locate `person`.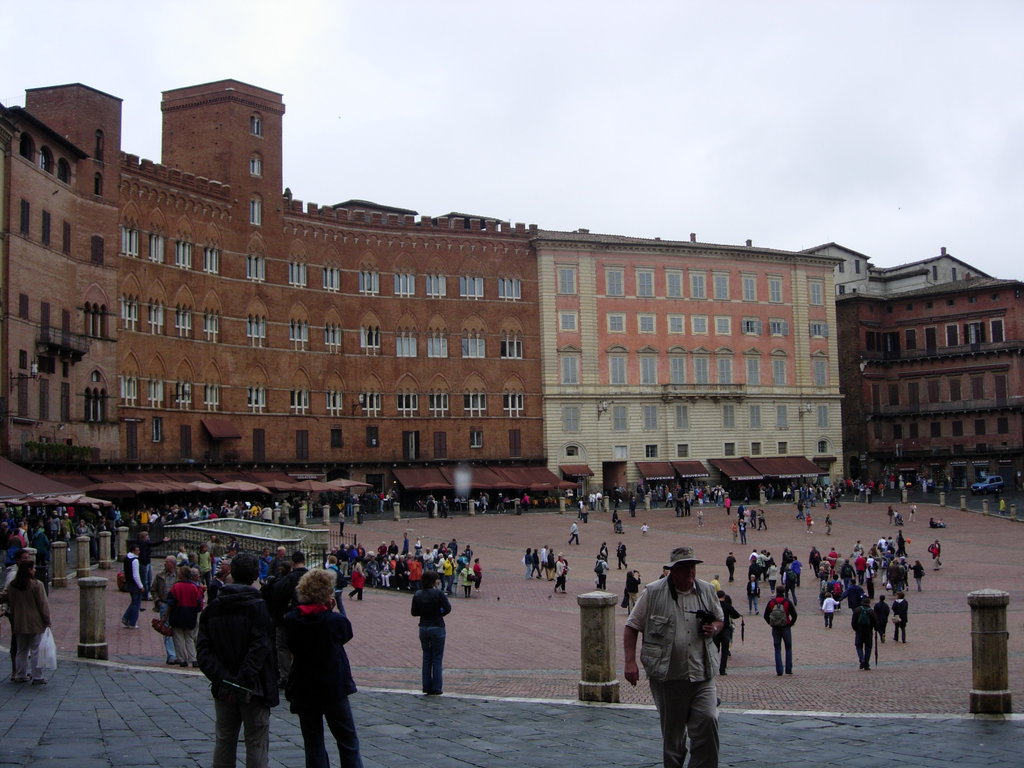
Bounding box: rect(414, 536, 420, 554).
